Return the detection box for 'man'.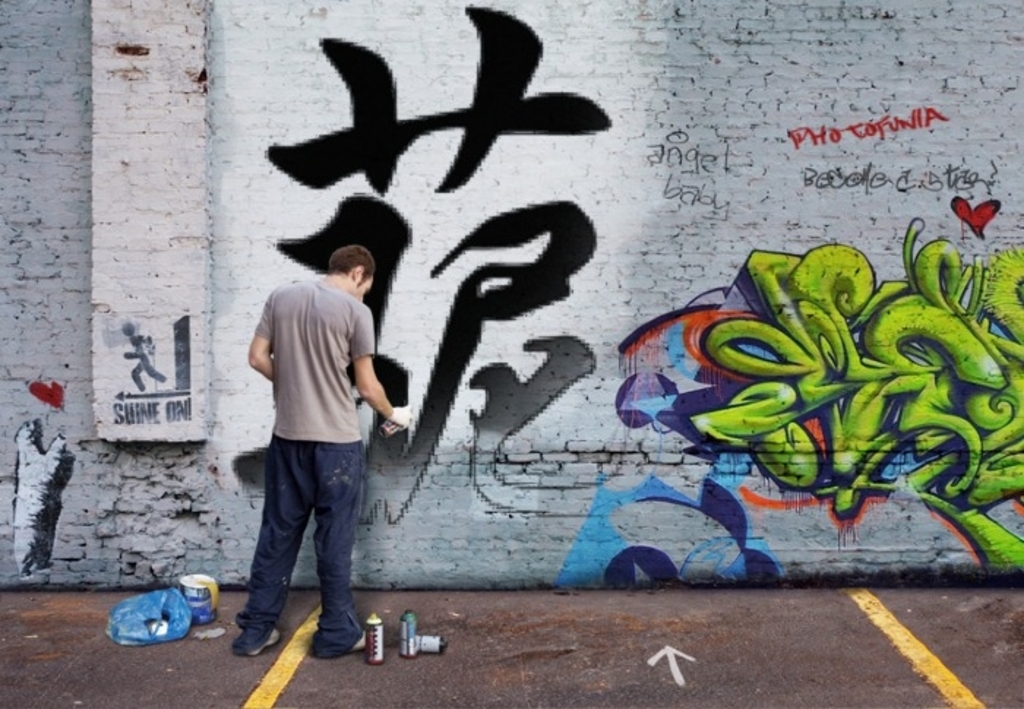
rect(228, 247, 408, 658).
